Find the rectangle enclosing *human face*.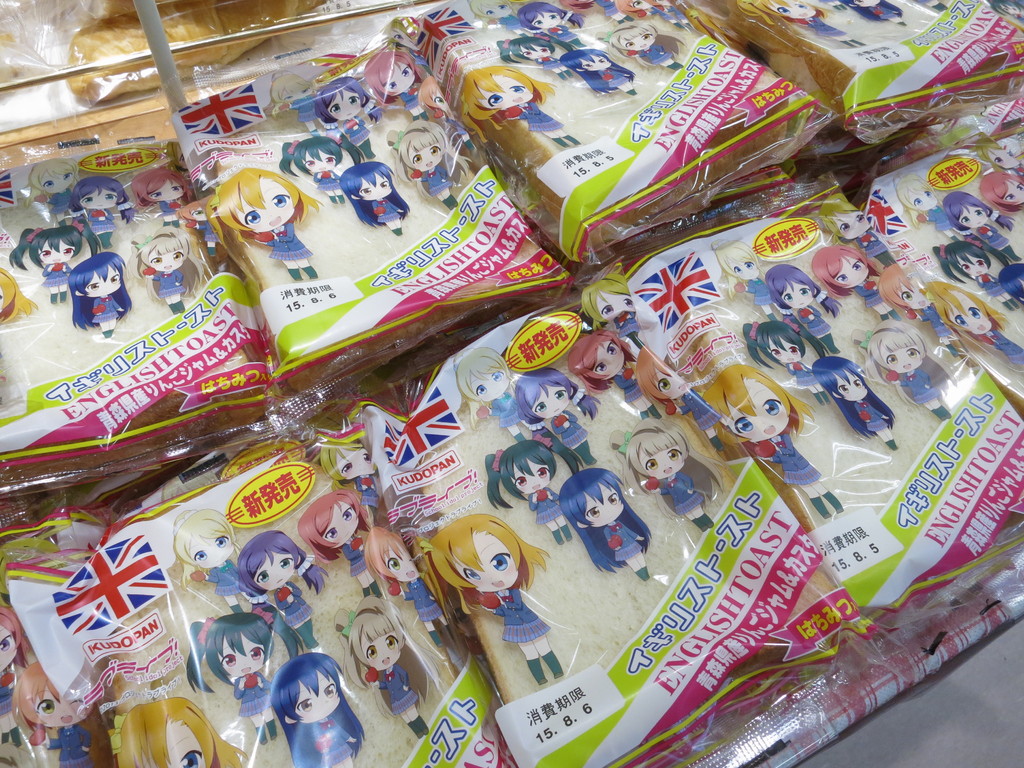
bbox=(834, 216, 874, 238).
